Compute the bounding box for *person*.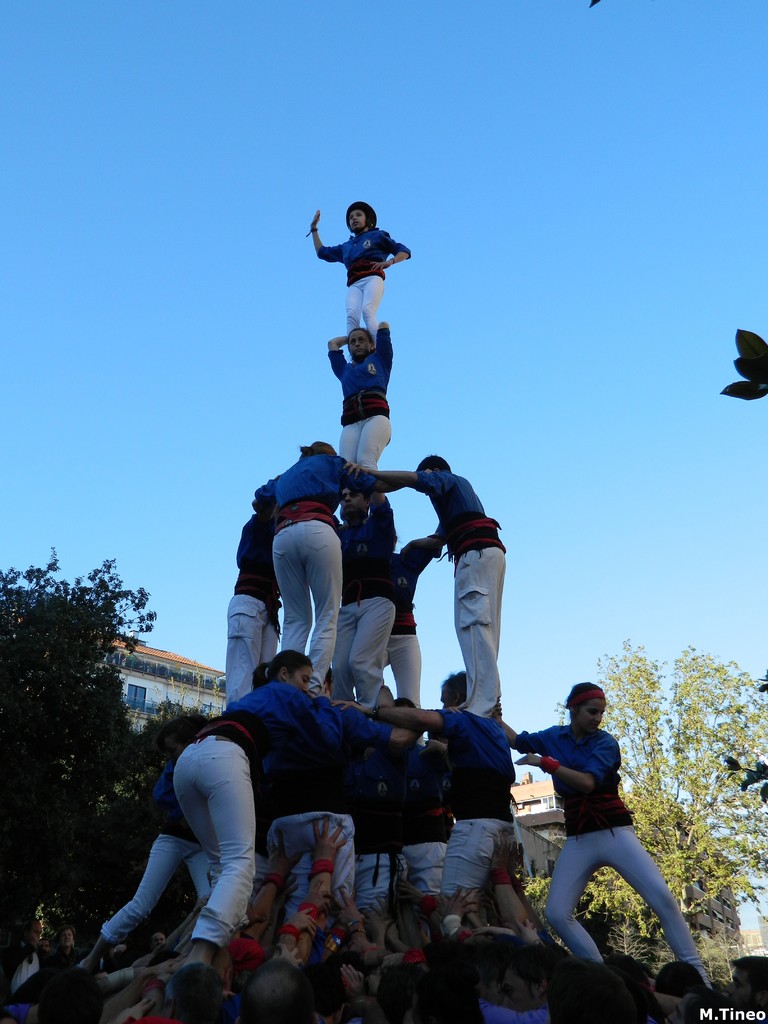
<bbox>184, 647, 403, 956</bbox>.
